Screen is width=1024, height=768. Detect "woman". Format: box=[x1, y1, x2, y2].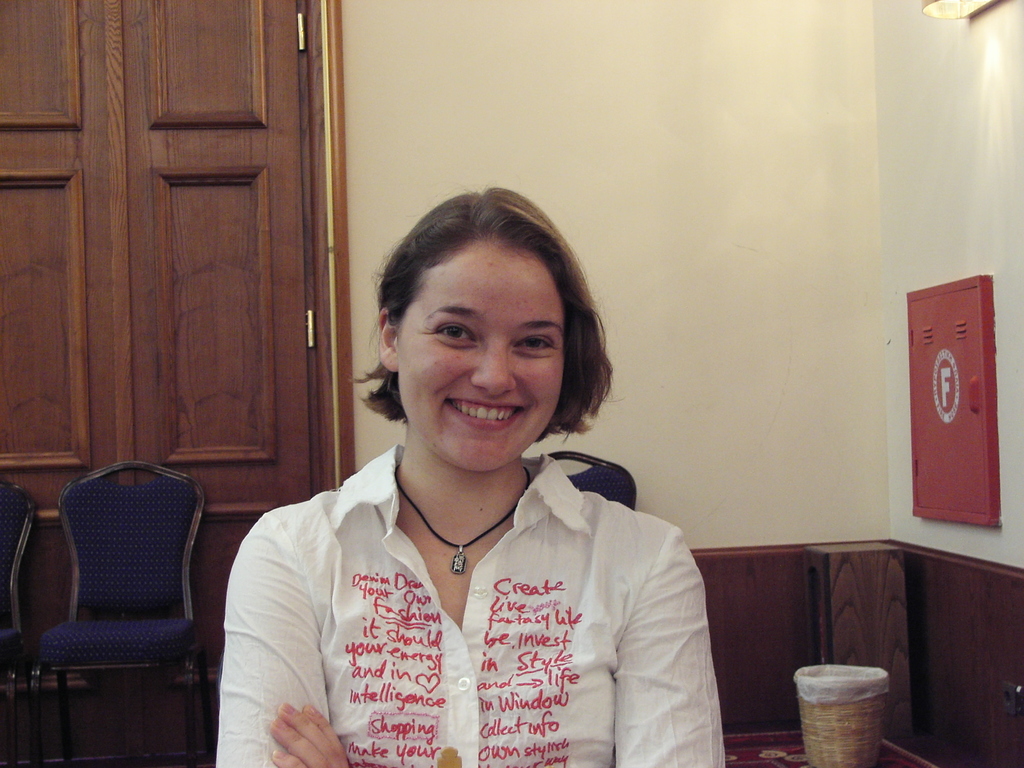
box=[216, 181, 728, 767].
